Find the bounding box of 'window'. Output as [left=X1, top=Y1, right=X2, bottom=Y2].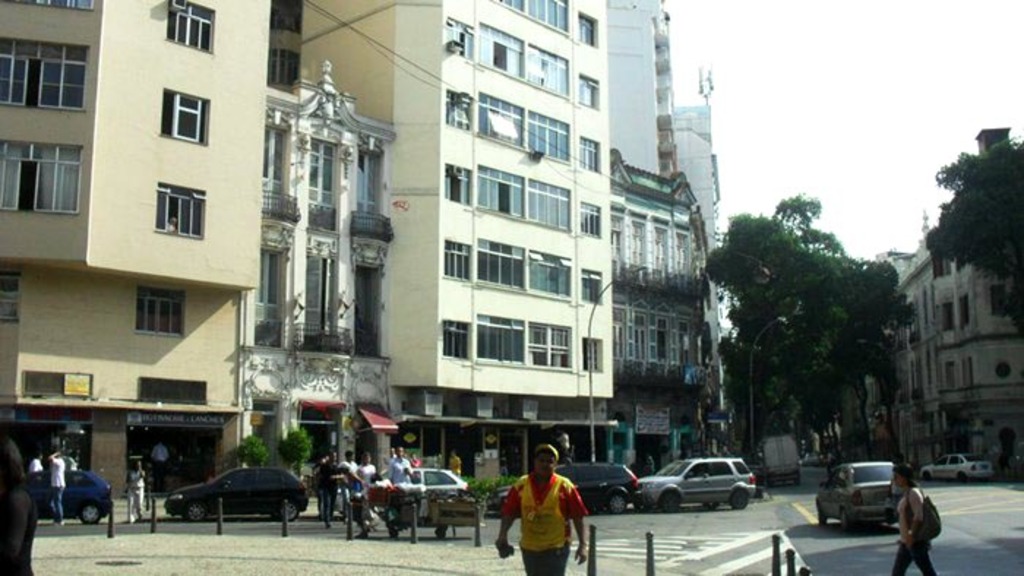
[left=303, top=134, right=350, bottom=227].
